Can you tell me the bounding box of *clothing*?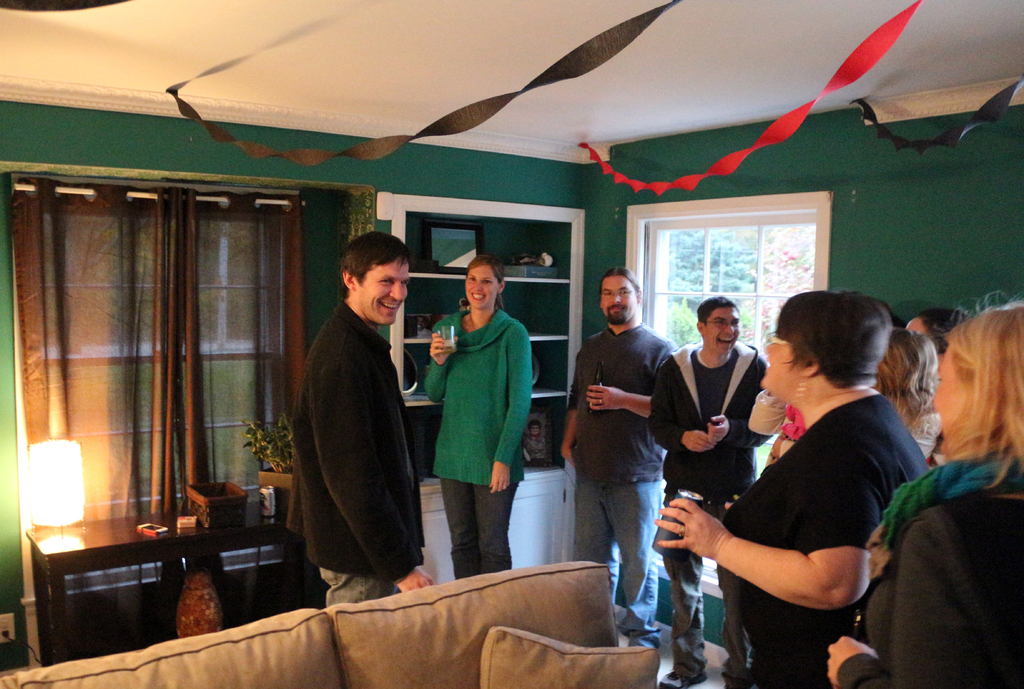
561:323:678:648.
